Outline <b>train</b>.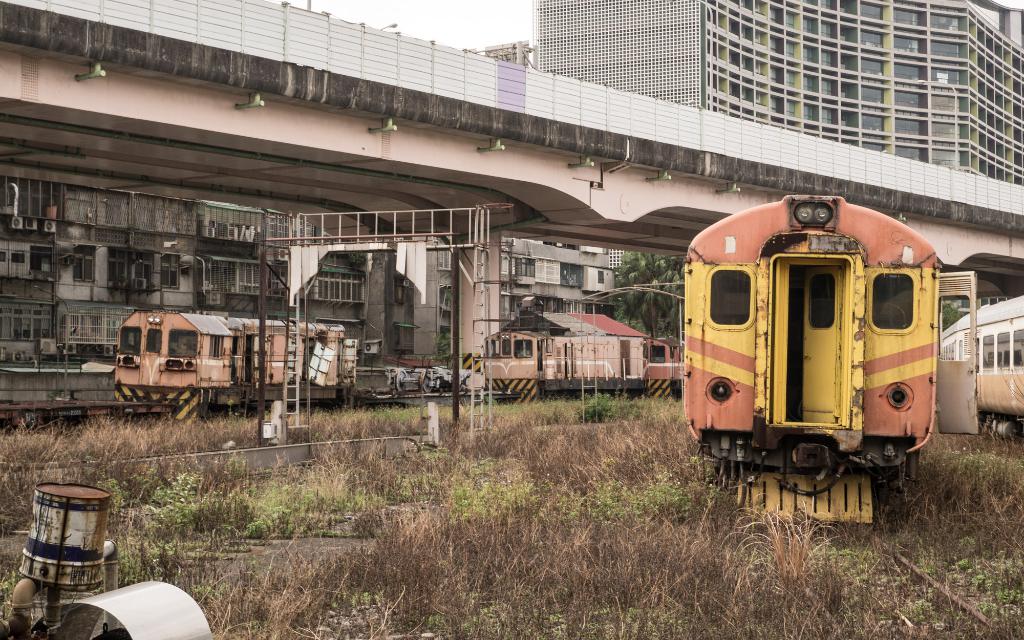
Outline: Rect(115, 310, 358, 409).
